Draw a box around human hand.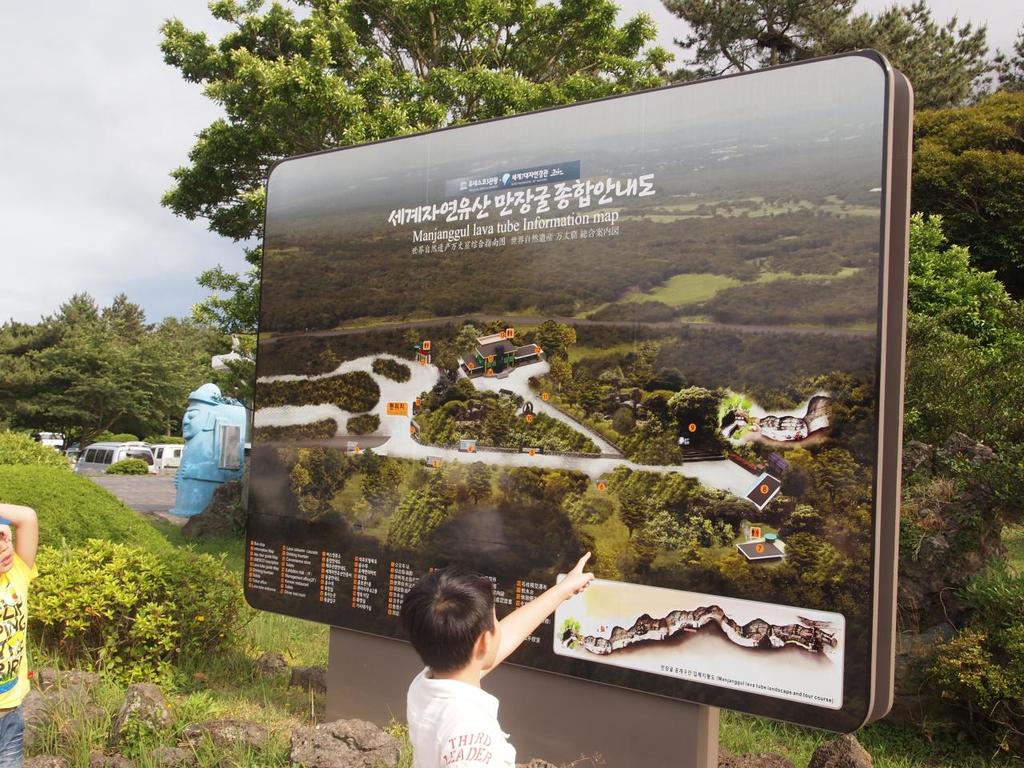
<region>563, 553, 594, 599</region>.
